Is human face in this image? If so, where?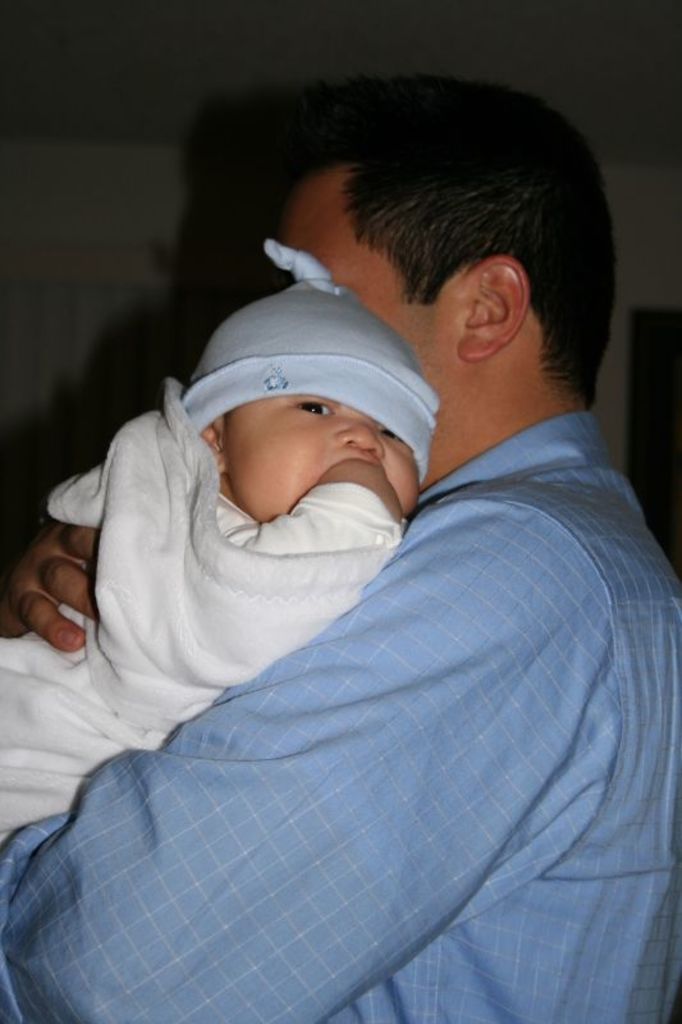
Yes, at <box>278,178,452,390</box>.
